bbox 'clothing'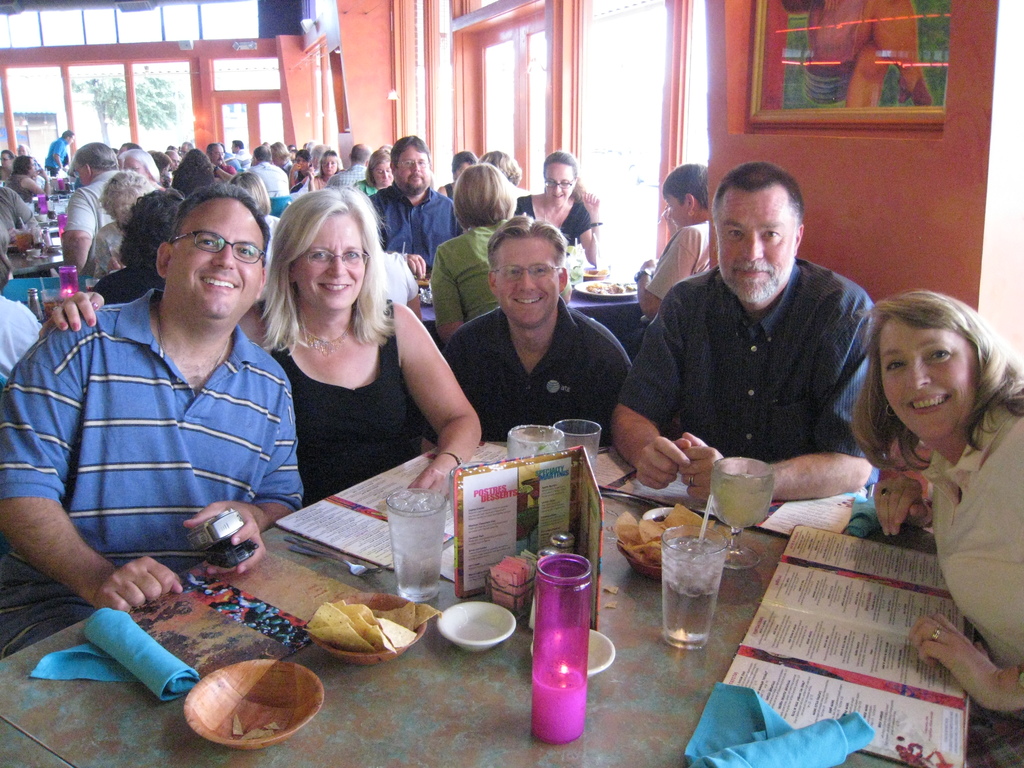
region(308, 168, 330, 191)
